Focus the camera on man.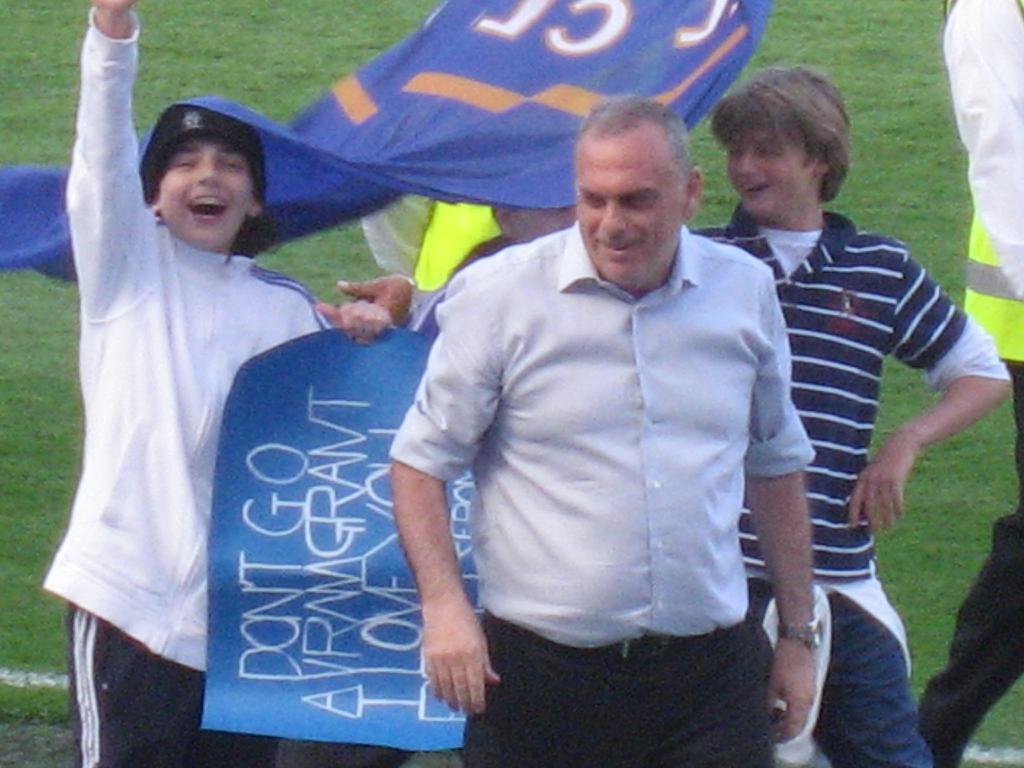
Focus region: [x1=383, y1=92, x2=824, y2=767].
